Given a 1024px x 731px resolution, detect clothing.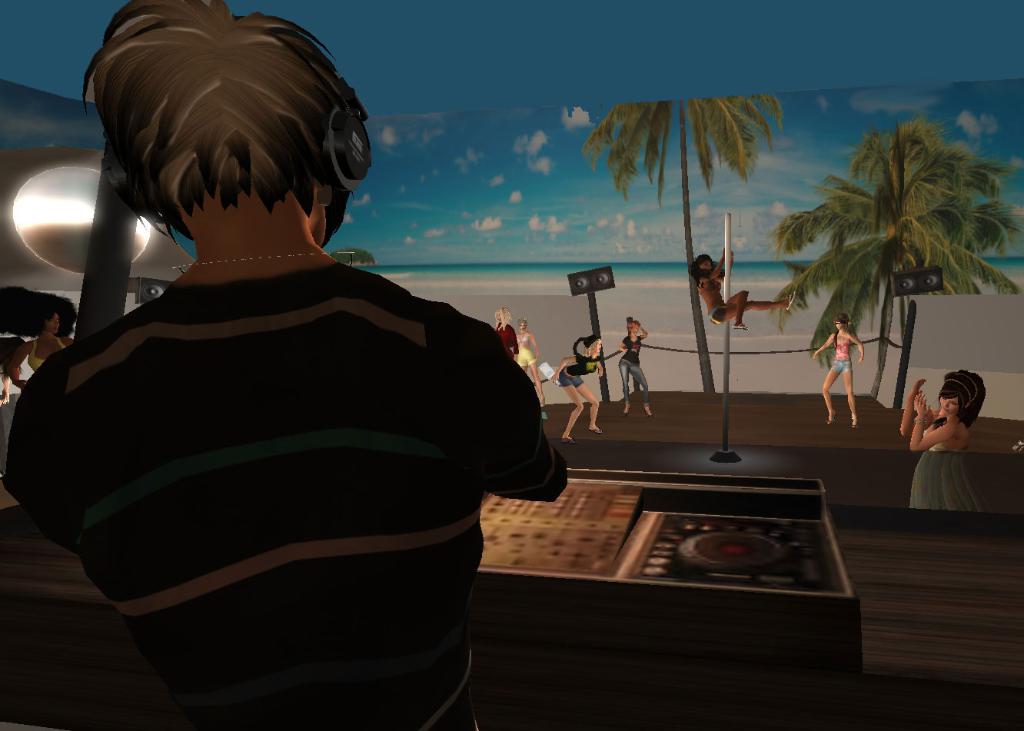
bbox=[617, 335, 651, 404].
